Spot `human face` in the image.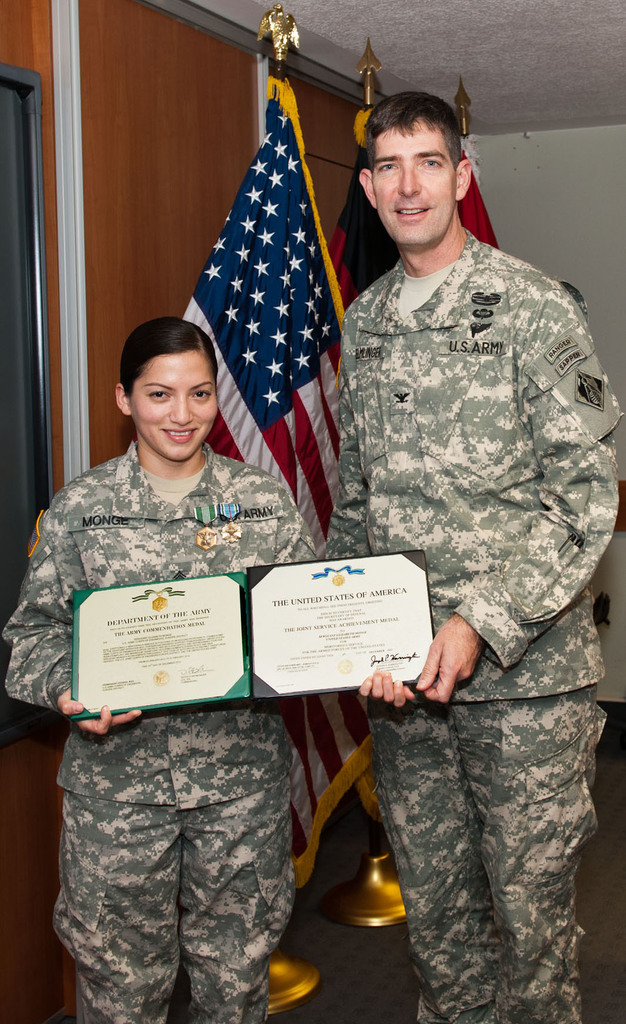
`human face` found at rect(369, 125, 454, 245).
